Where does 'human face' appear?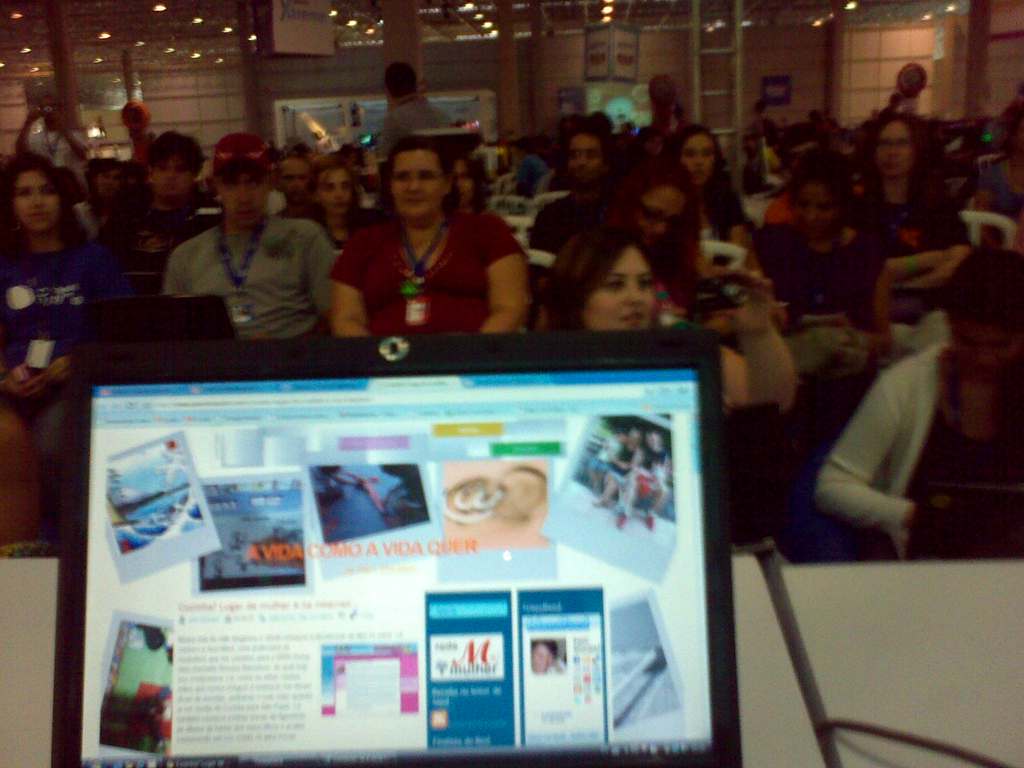
Appears at <bbox>277, 157, 310, 202</bbox>.
